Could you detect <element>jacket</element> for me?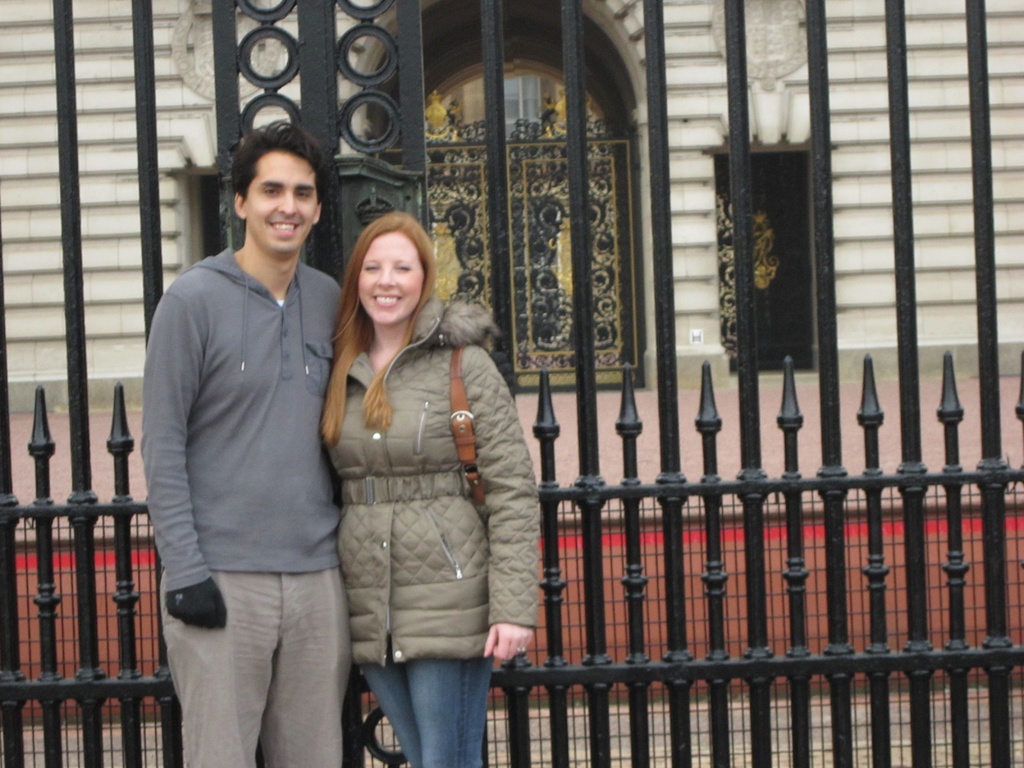
Detection result: <box>320,263,538,699</box>.
